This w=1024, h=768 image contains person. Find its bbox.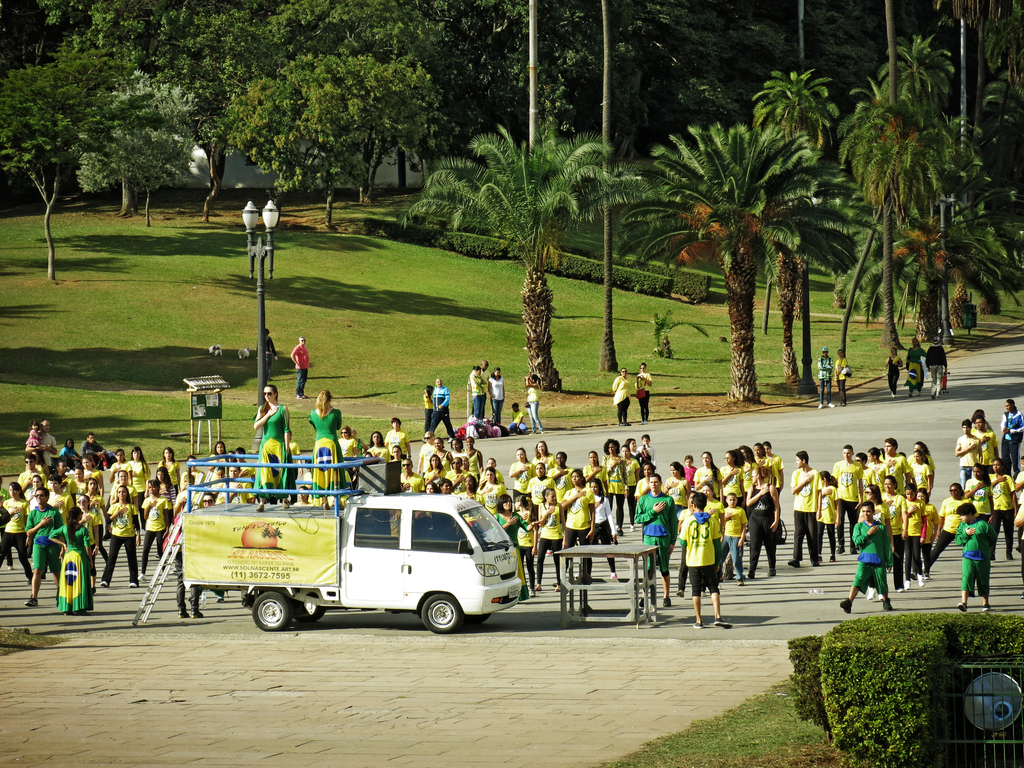
detection(815, 344, 834, 408).
